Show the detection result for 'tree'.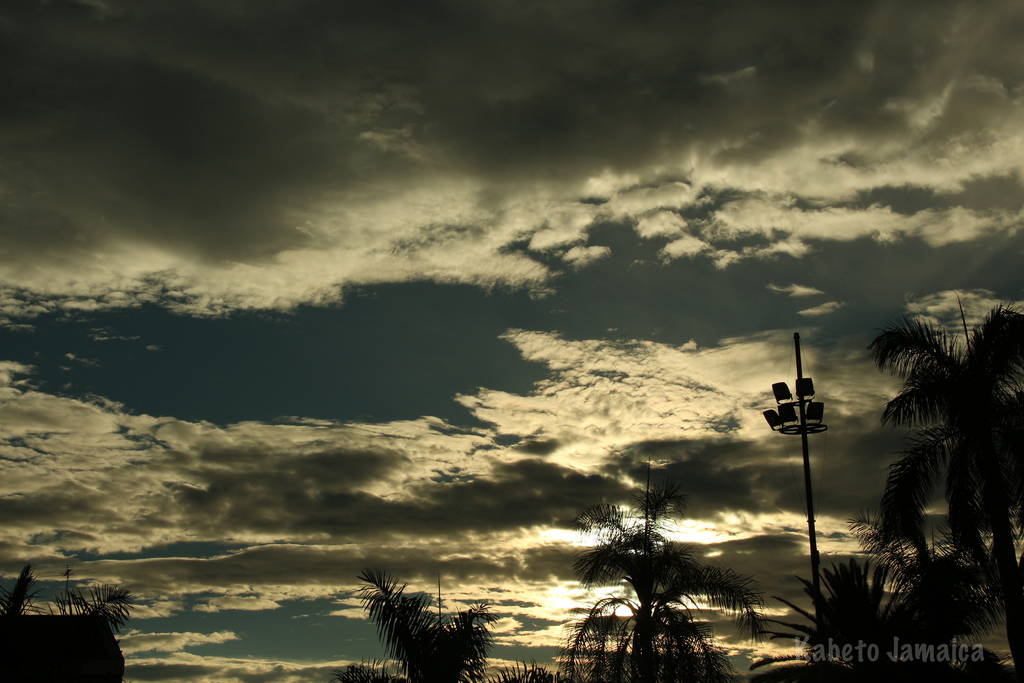
x1=0, y1=566, x2=135, y2=682.
